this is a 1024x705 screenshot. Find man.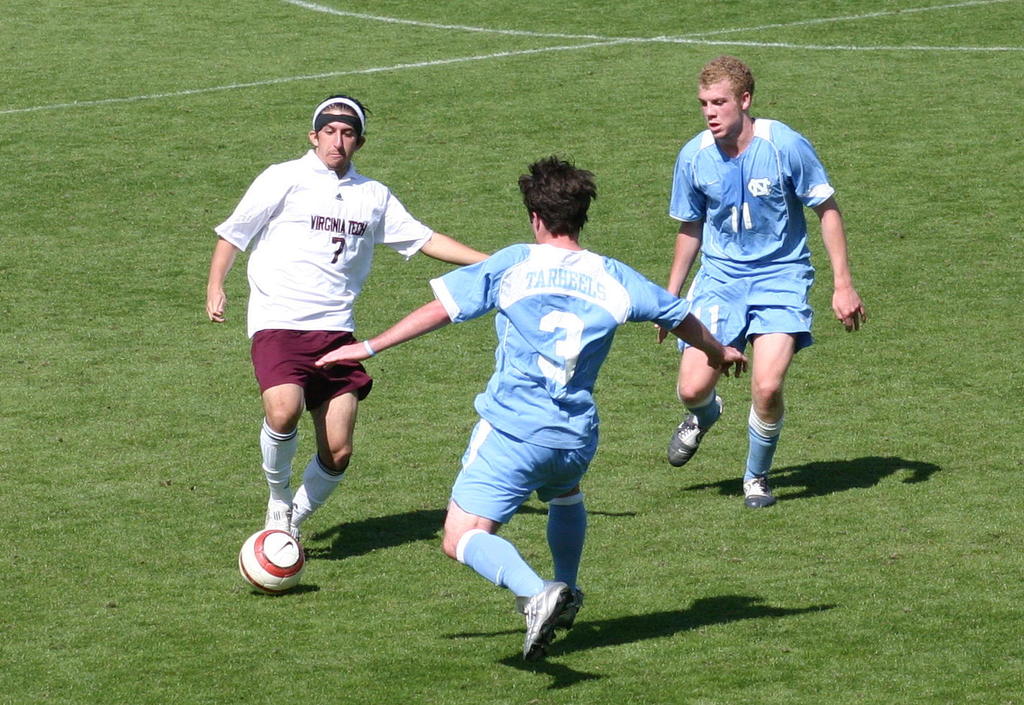
Bounding box: detection(204, 95, 480, 556).
